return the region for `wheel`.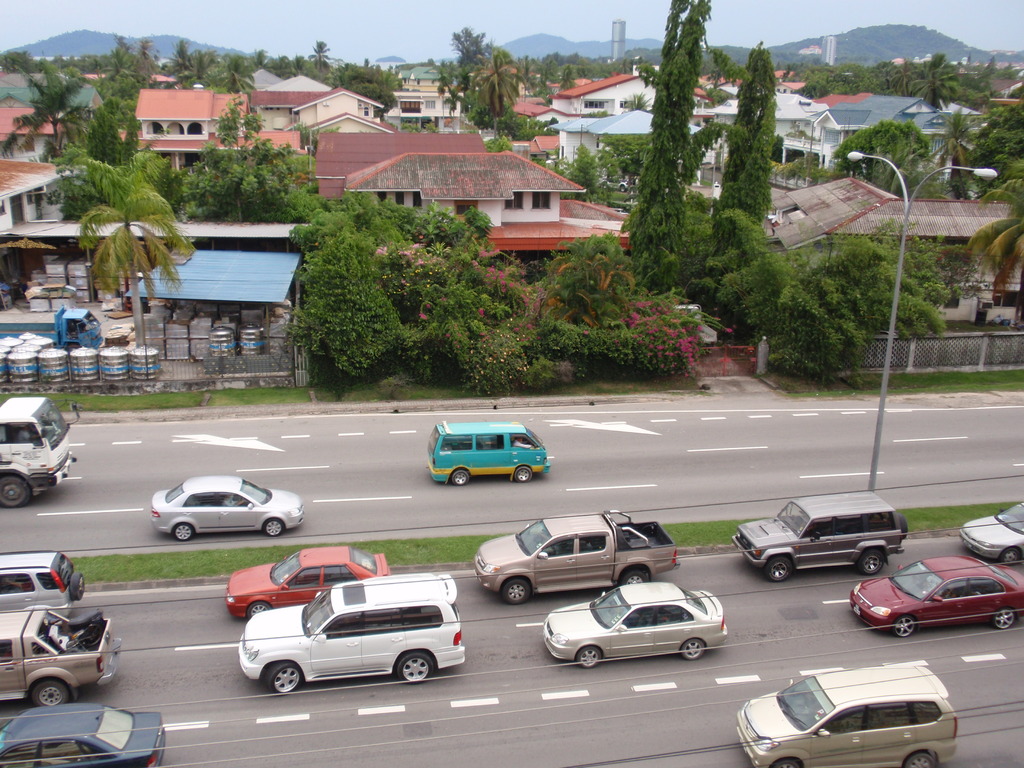
x1=858 y1=550 x2=884 y2=575.
